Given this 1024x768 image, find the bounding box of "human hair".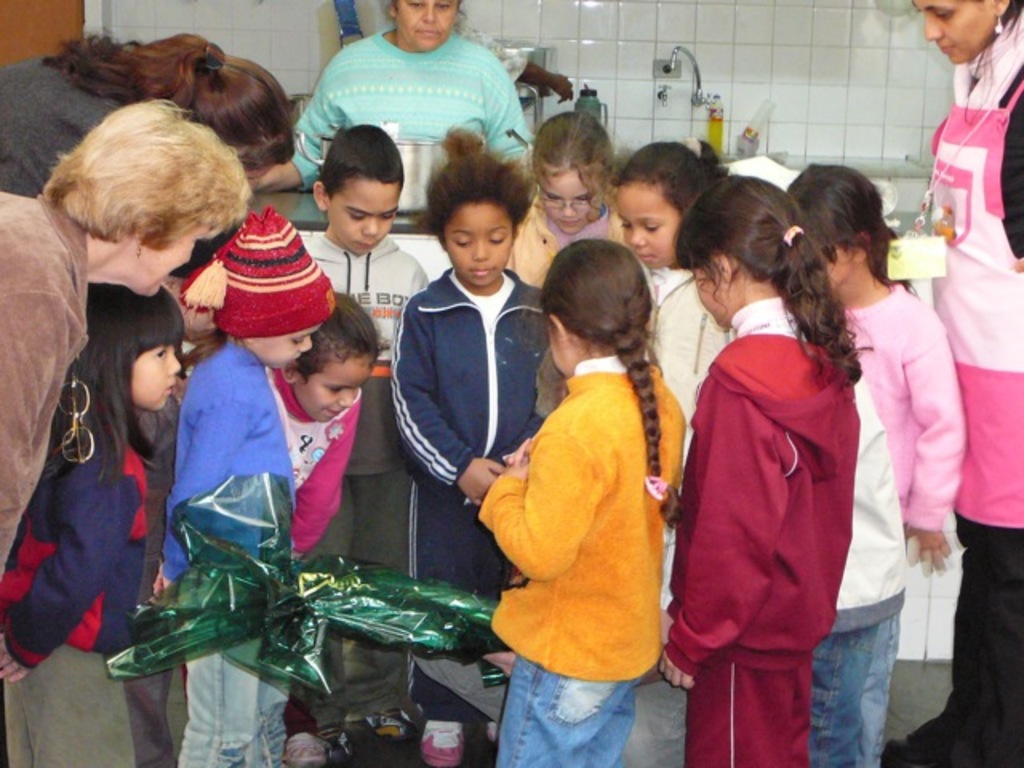
region(42, 30, 298, 168).
